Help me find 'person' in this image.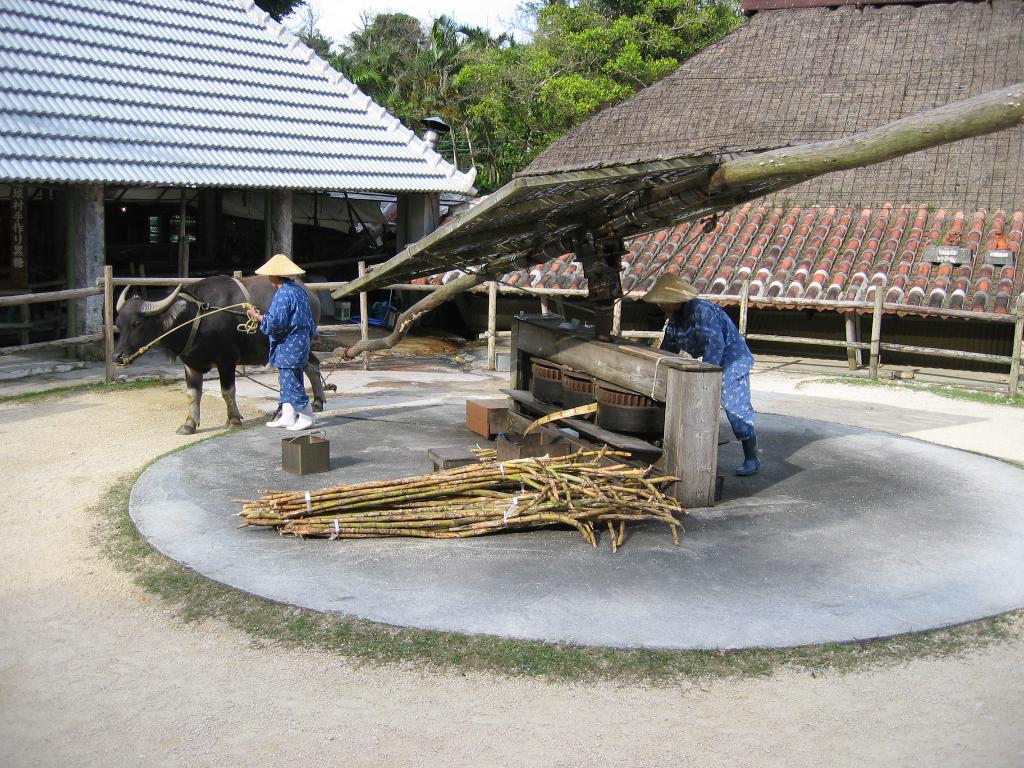
Found it: rect(650, 268, 759, 472).
